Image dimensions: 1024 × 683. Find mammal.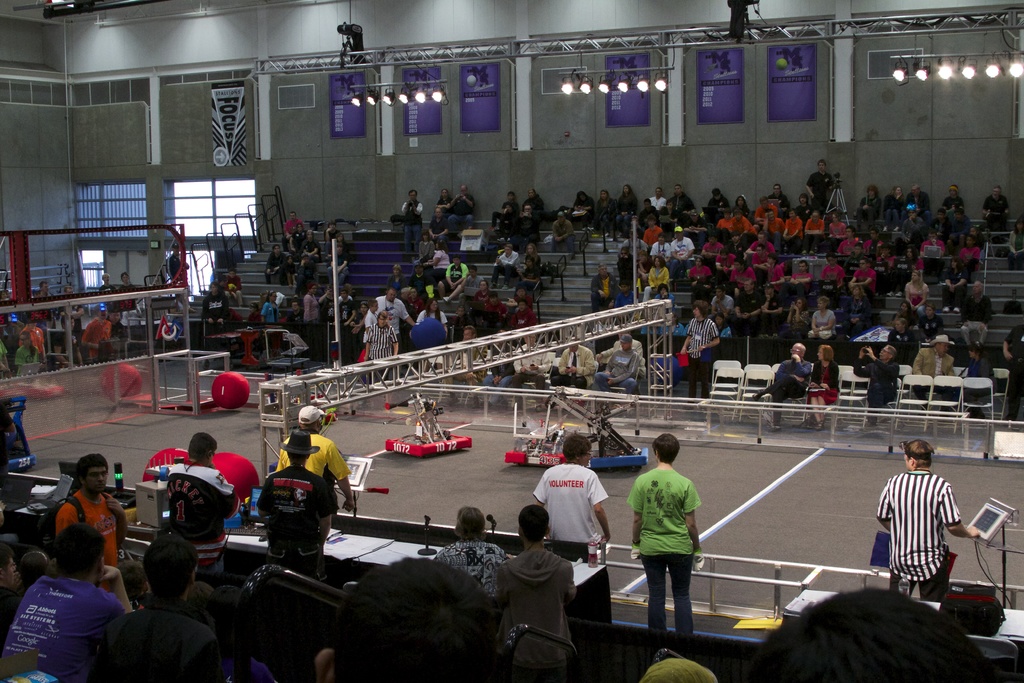
rect(95, 270, 116, 306).
